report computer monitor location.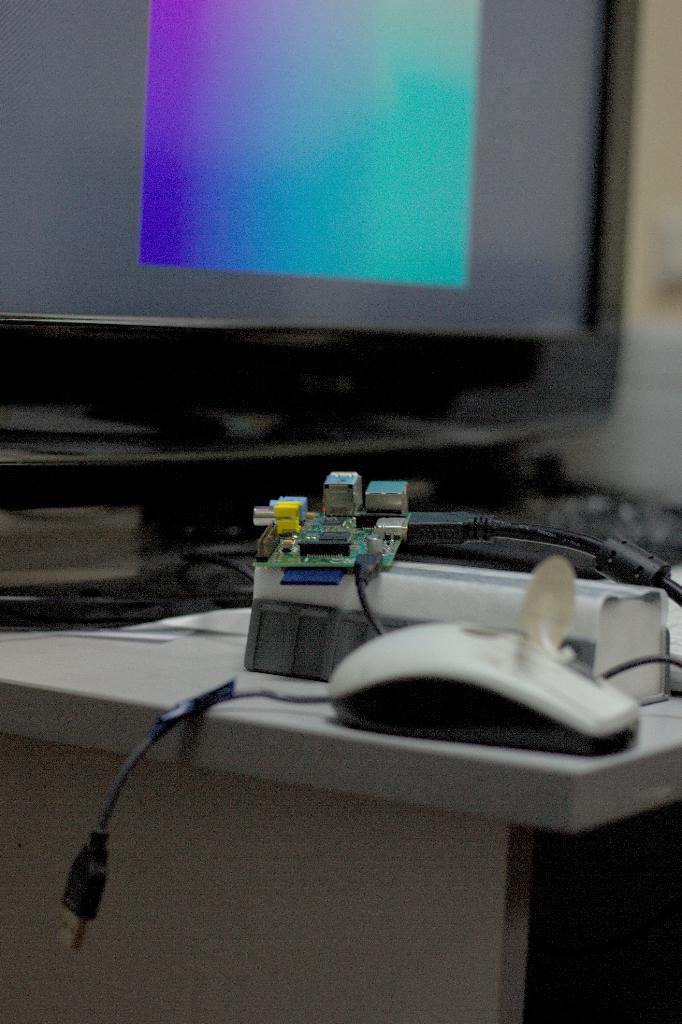
Report: 62 8 614 388.
